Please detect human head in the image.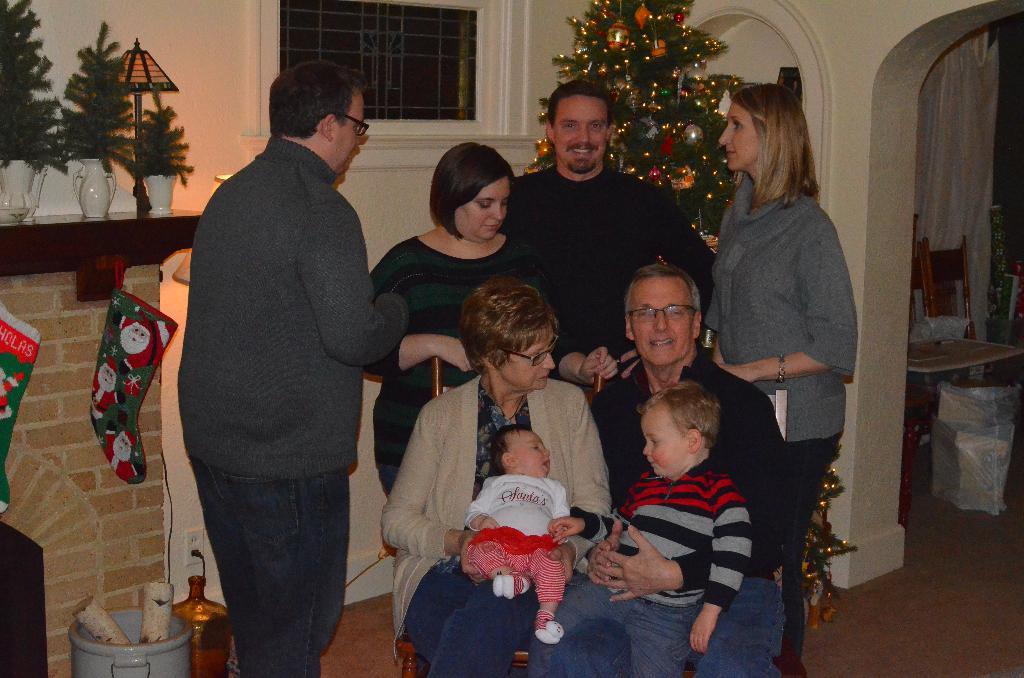
region(431, 142, 512, 241).
